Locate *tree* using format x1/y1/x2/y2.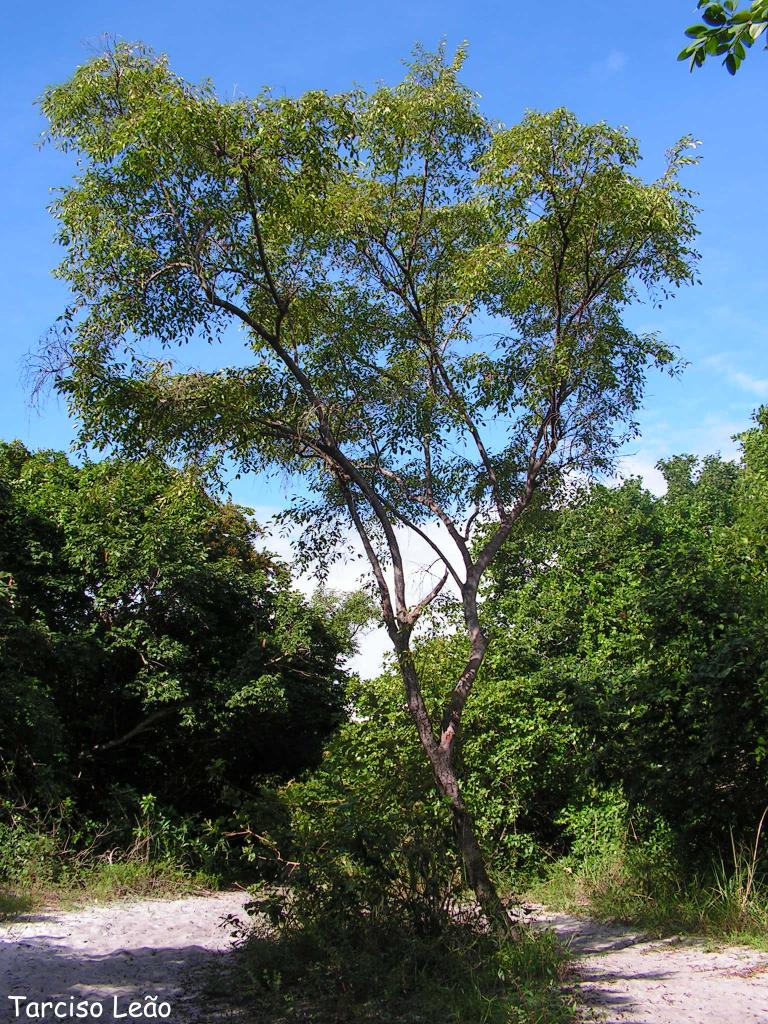
657/0/767/85.
